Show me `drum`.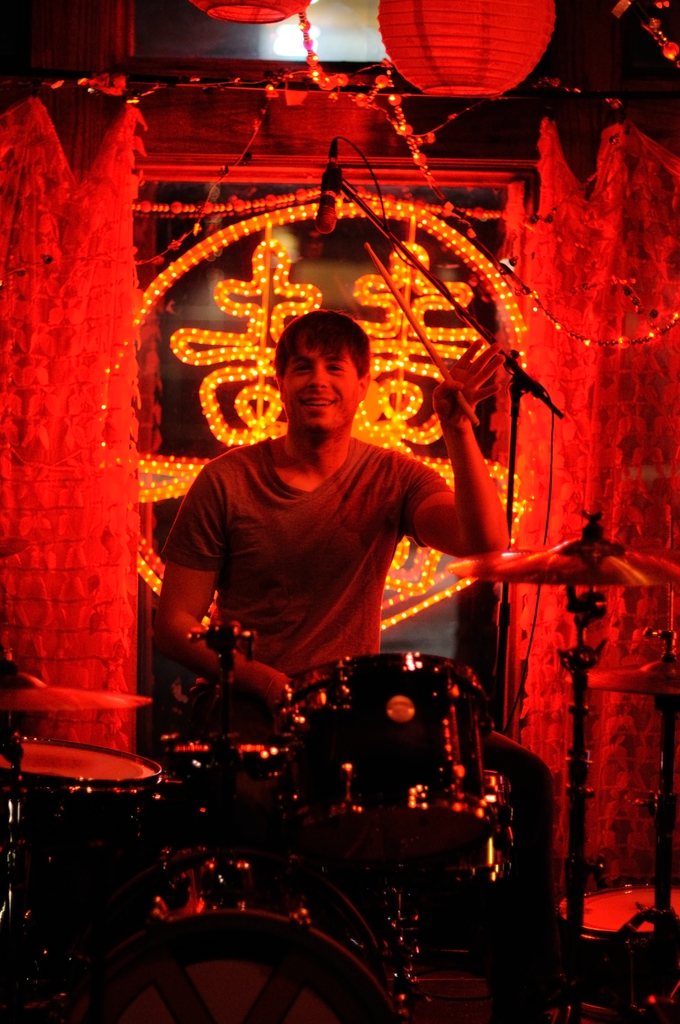
`drum` is here: <region>559, 880, 679, 1023</region>.
